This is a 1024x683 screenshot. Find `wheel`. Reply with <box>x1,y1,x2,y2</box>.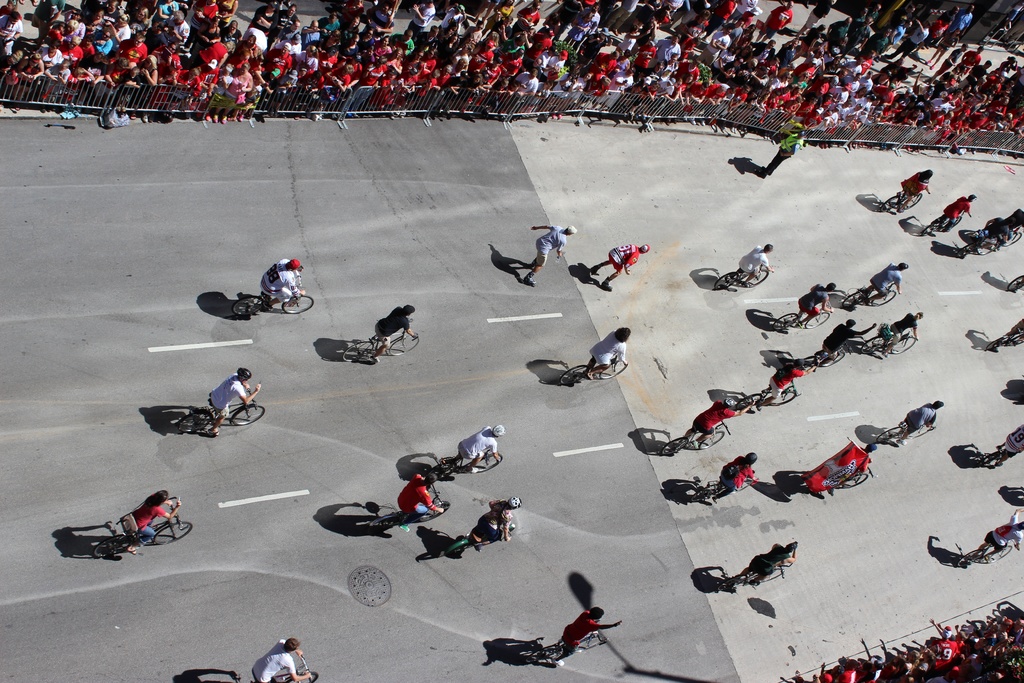
<box>878,194,900,215</box>.
